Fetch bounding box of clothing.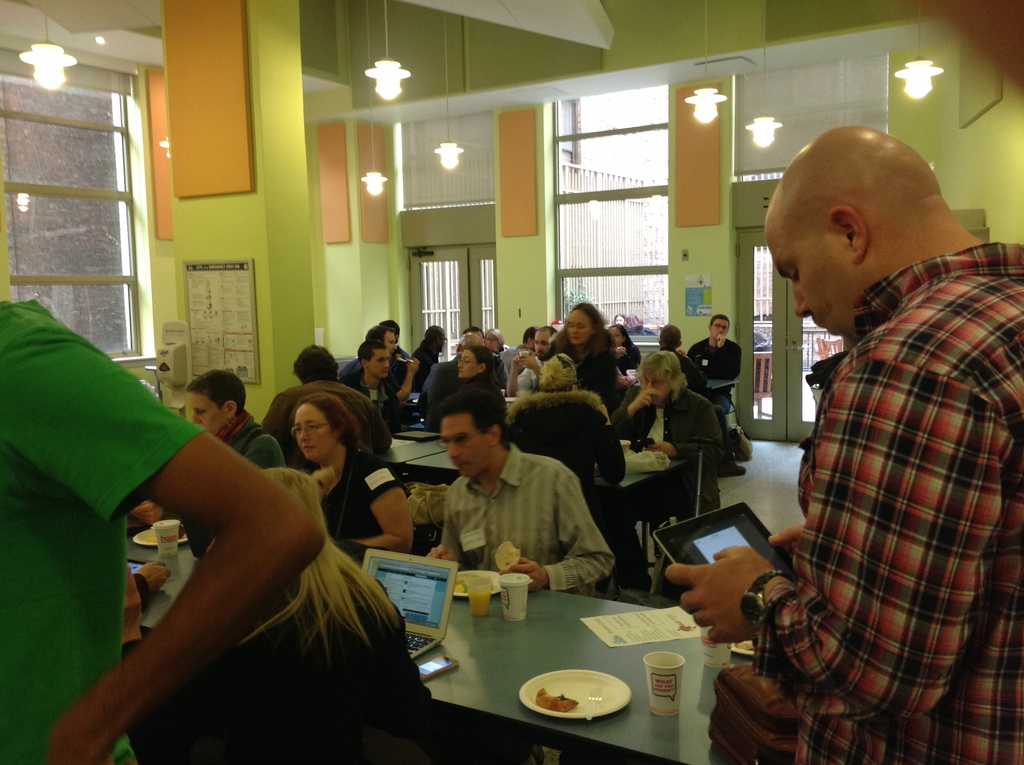
Bbox: rect(755, 243, 1023, 764).
